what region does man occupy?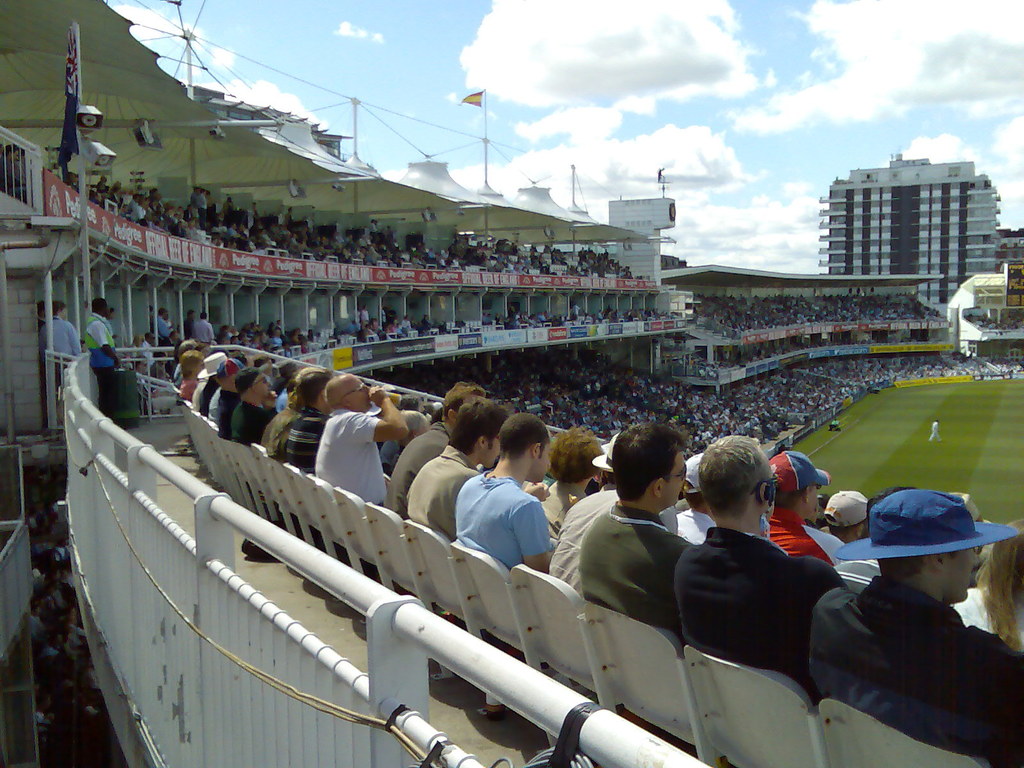
[left=429, top=249, right=435, bottom=262].
